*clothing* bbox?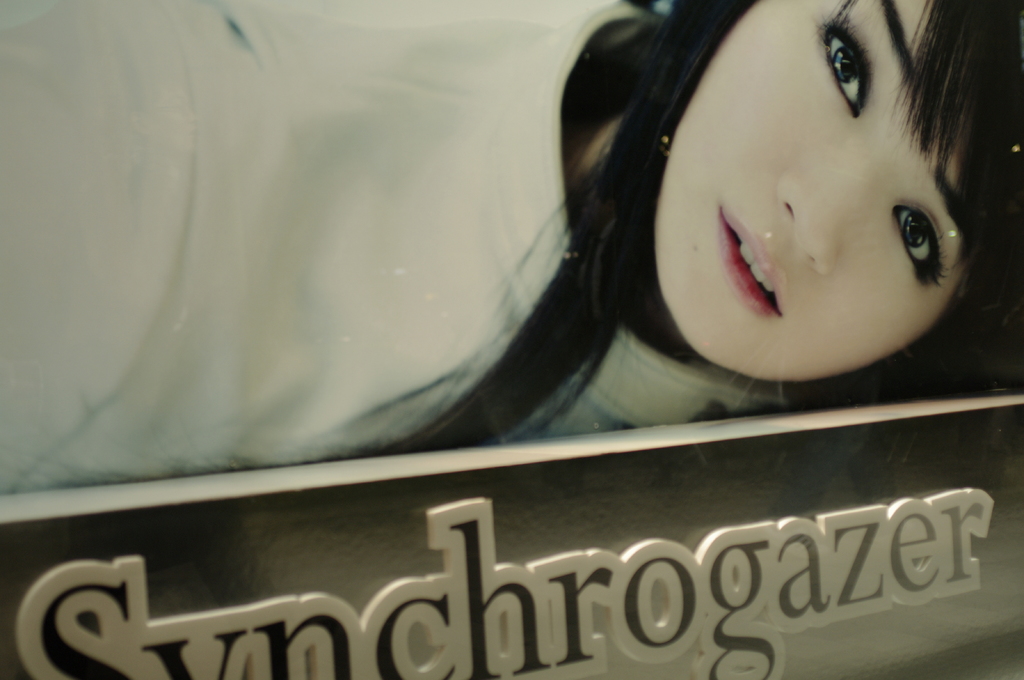
l=0, t=0, r=813, b=484
